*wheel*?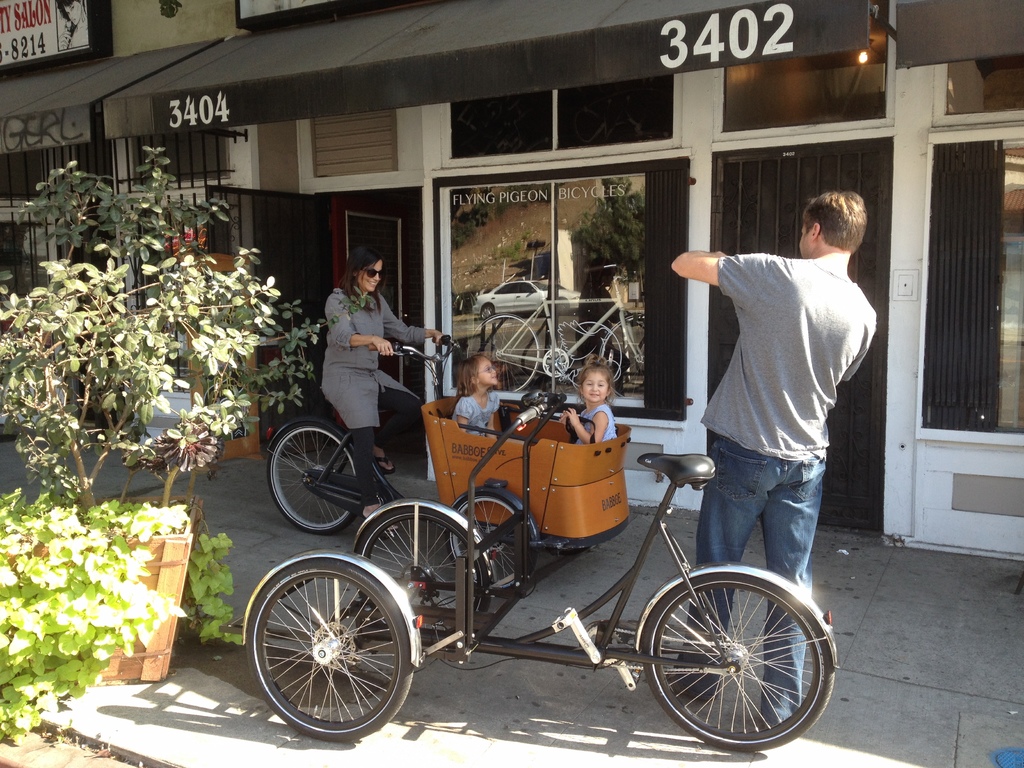
[left=596, top=312, right=644, bottom=399]
